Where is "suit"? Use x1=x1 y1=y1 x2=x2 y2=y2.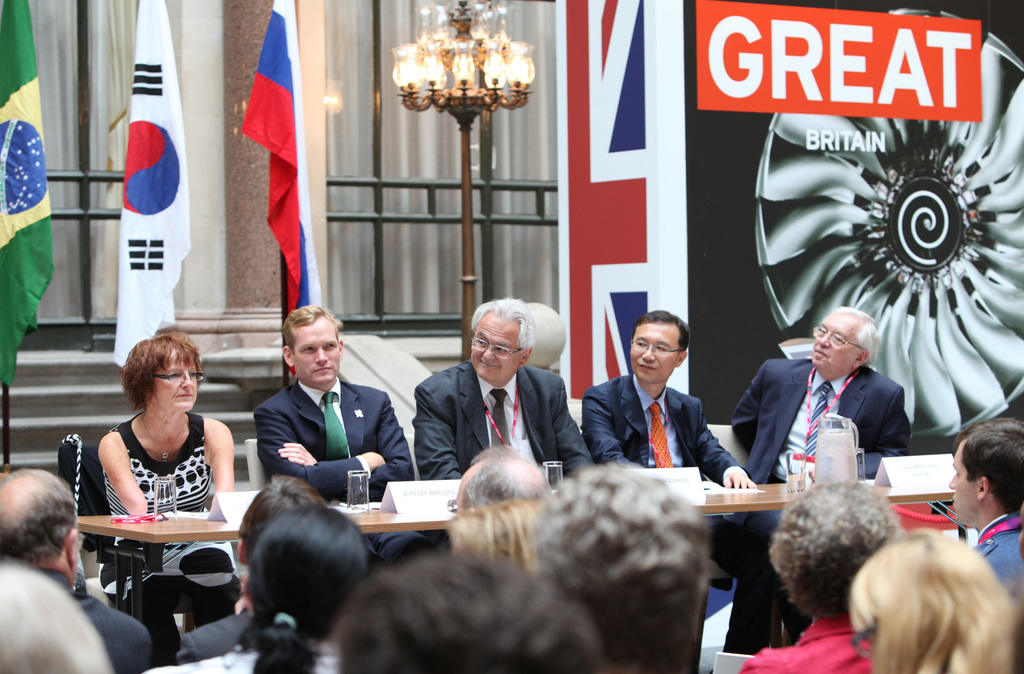
x1=972 y1=512 x2=1023 y2=591.
